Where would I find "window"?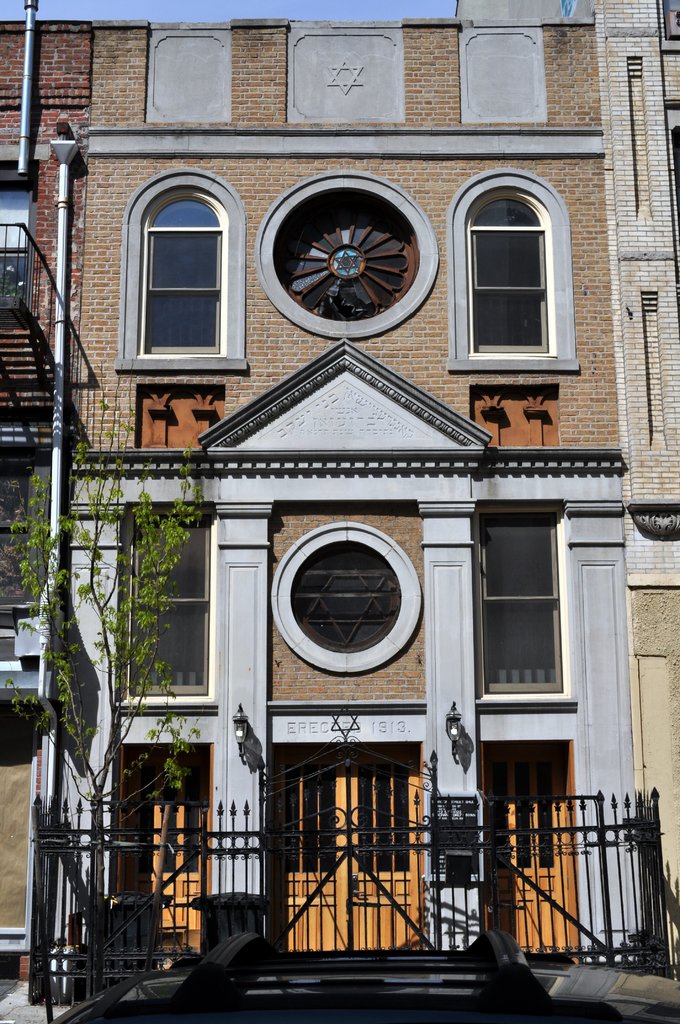
At [left=124, top=167, right=238, bottom=370].
